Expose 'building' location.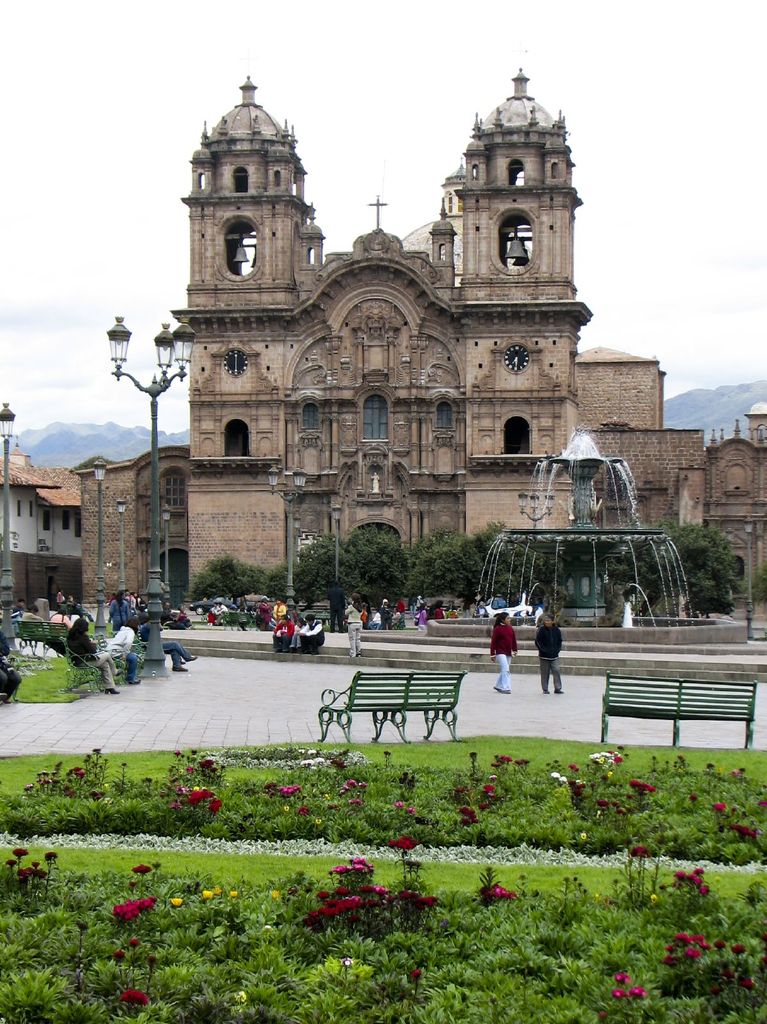
Exposed at [69,71,766,624].
